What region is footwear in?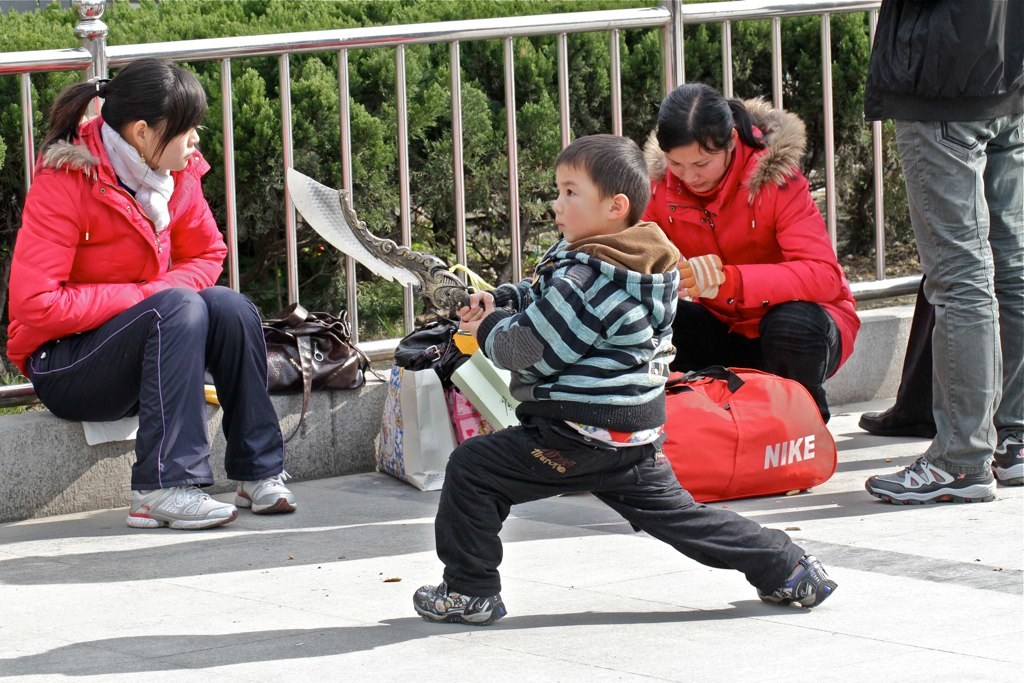
x1=759, y1=553, x2=837, y2=609.
